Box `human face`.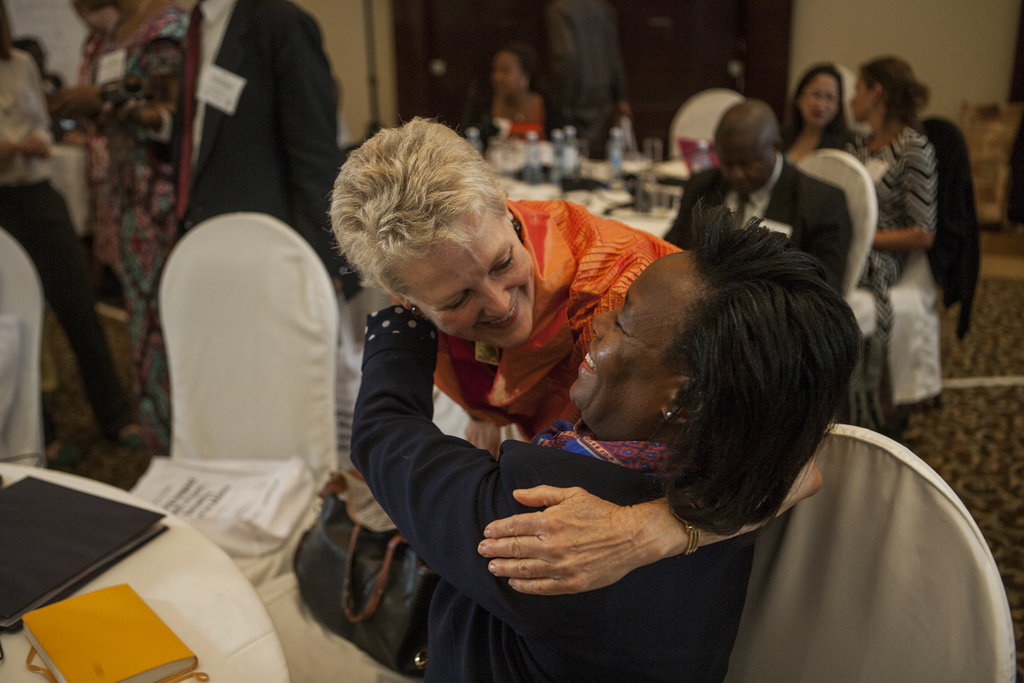
region(403, 215, 534, 349).
